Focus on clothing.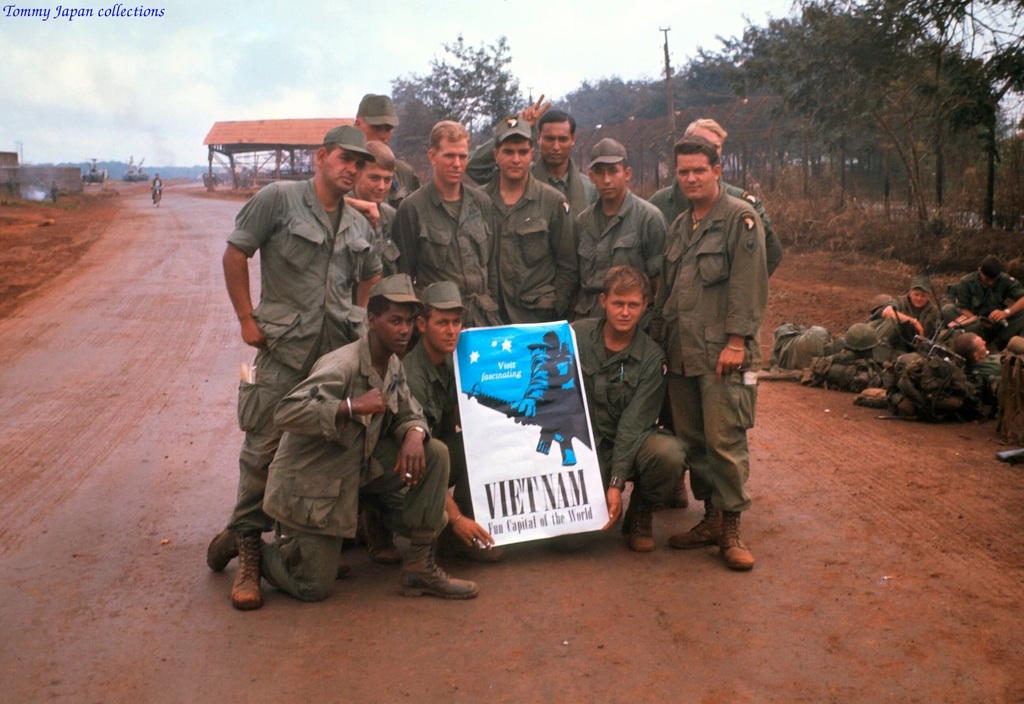
Focused at l=779, t=267, r=1023, b=415.
